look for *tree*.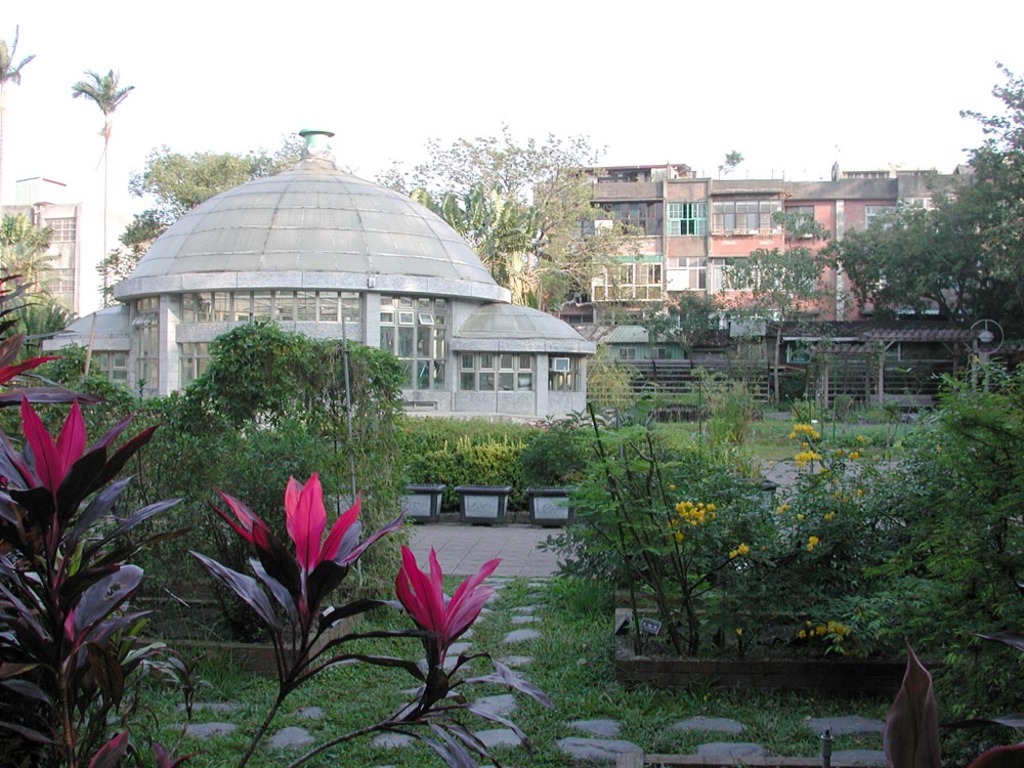
Found: <bbox>98, 210, 166, 310</bbox>.
